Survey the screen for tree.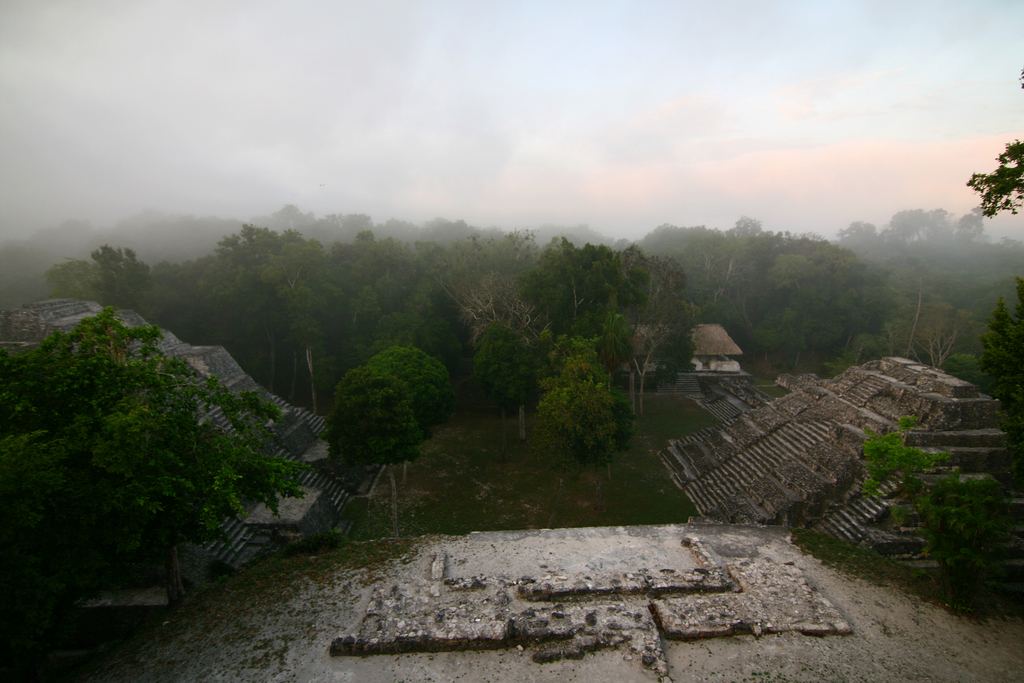
Survey found: detection(0, 311, 296, 682).
